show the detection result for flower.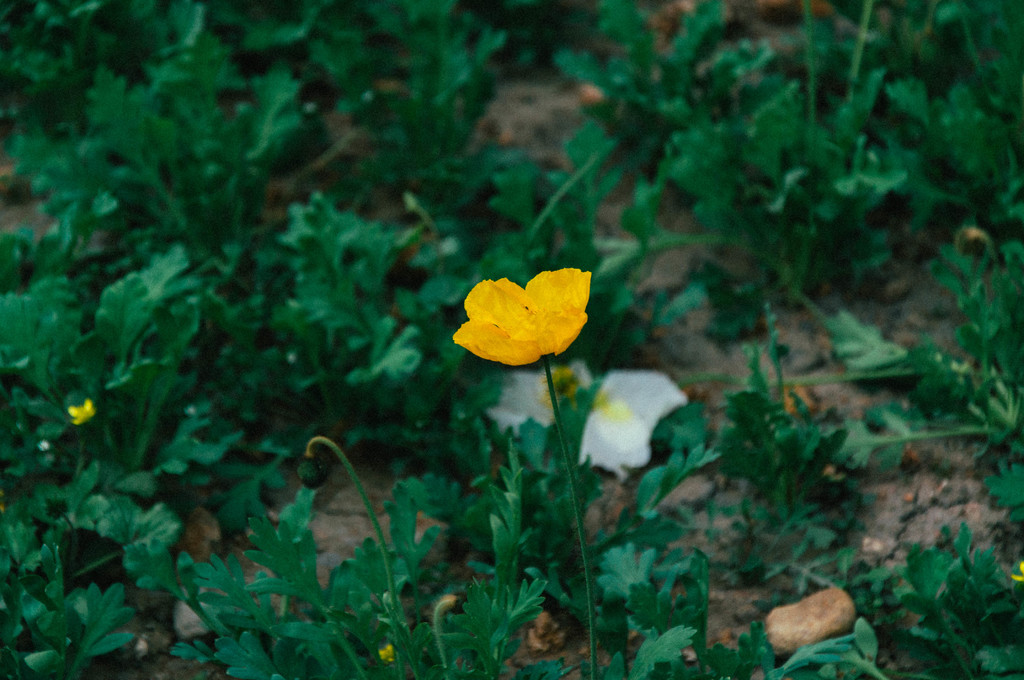
detection(1010, 562, 1023, 587).
